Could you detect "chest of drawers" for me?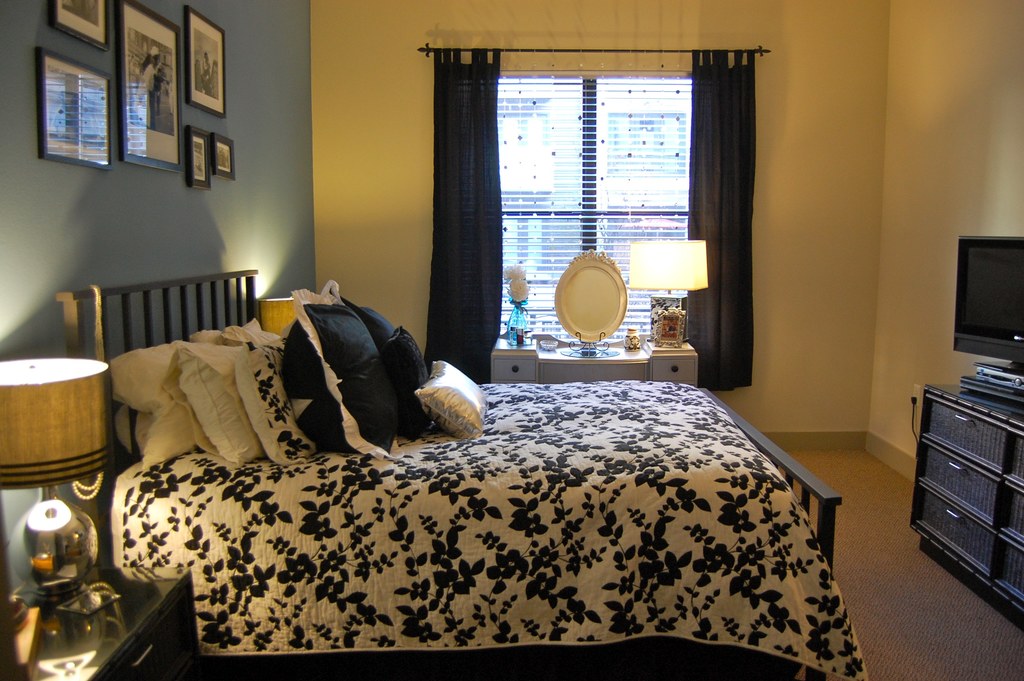
Detection result: Rect(909, 380, 1023, 632).
